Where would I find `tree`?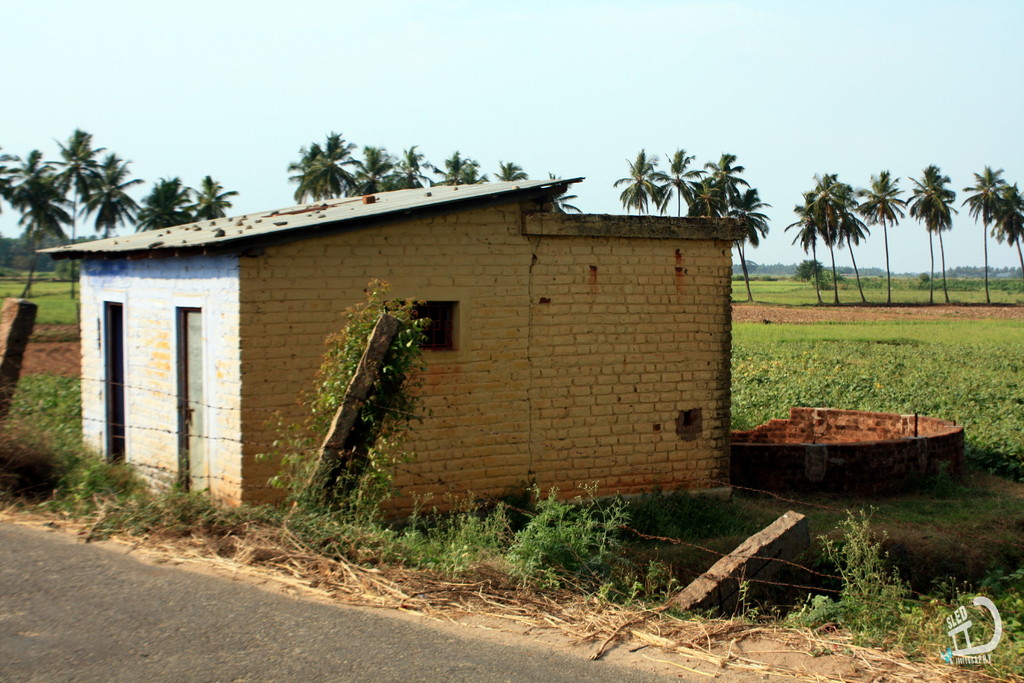
At [left=77, top=154, right=139, bottom=237].
